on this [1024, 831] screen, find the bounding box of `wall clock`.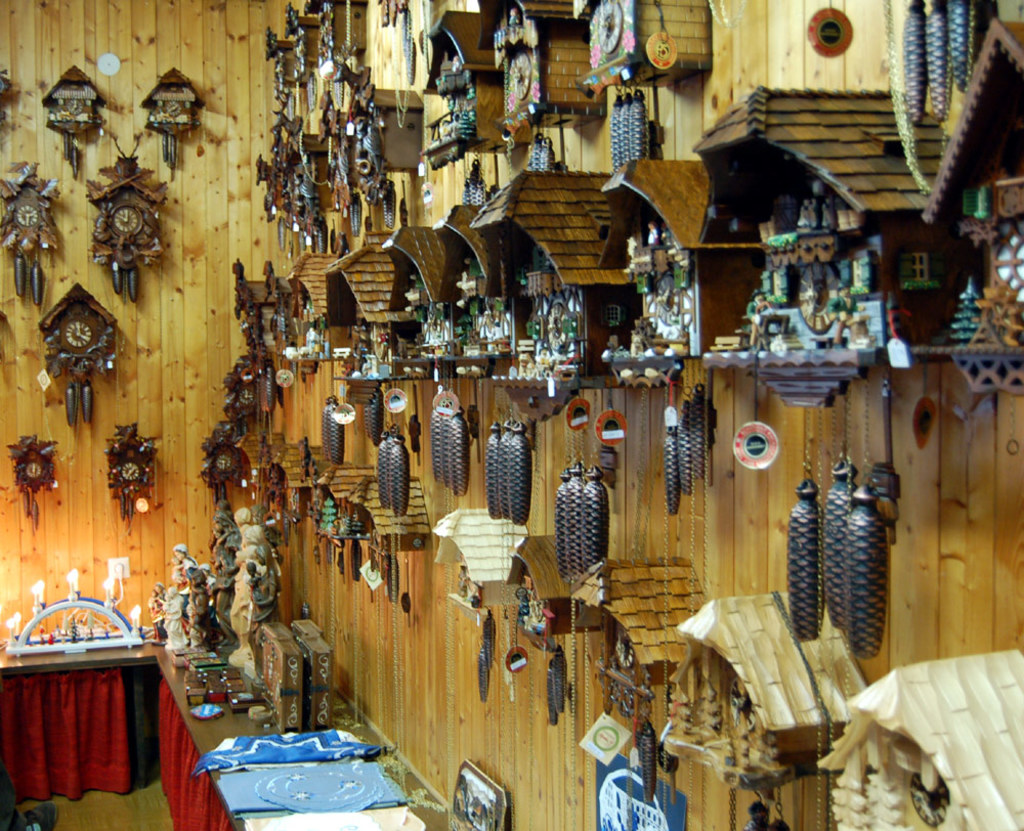
Bounding box: locate(10, 430, 67, 520).
